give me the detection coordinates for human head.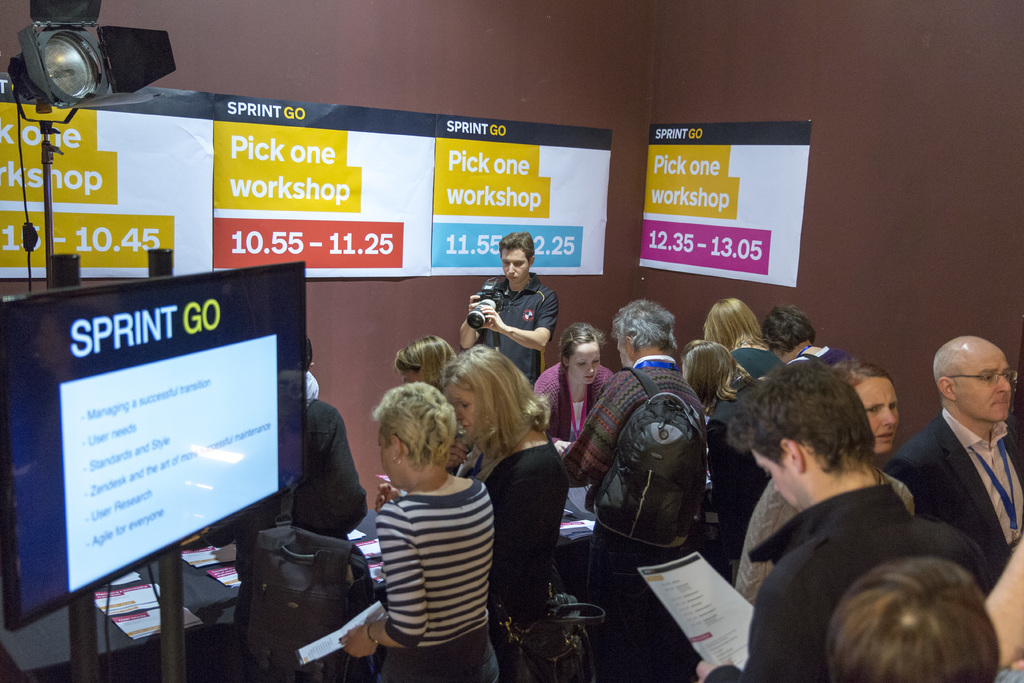
<box>700,298,772,352</box>.
